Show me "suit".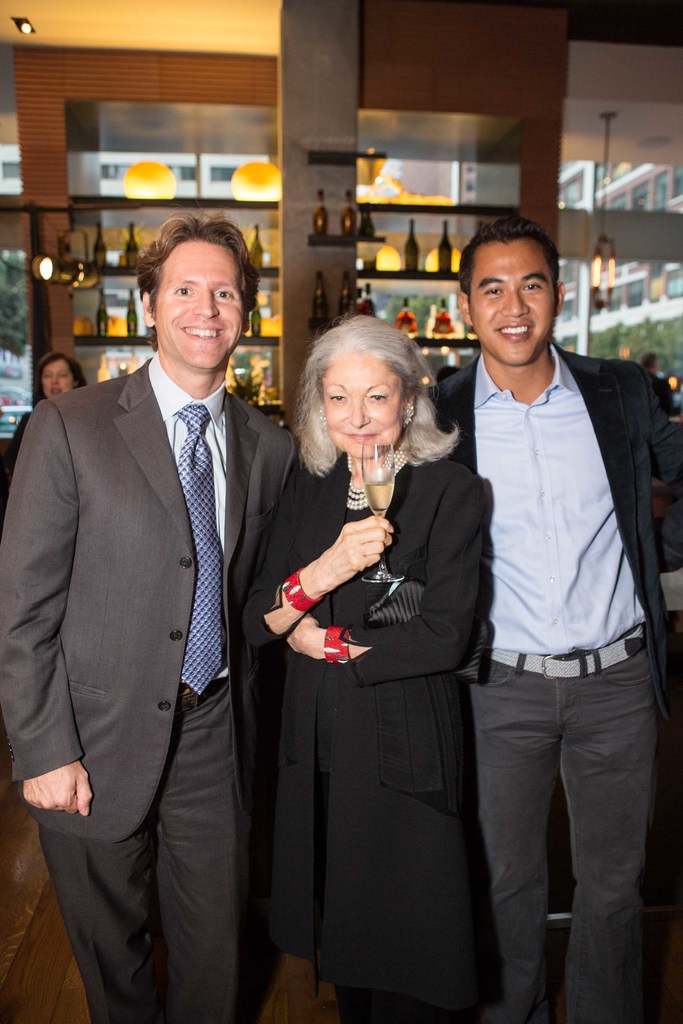
"suit" is here: x1=252, y1=337, x2=520, y2=1023.
